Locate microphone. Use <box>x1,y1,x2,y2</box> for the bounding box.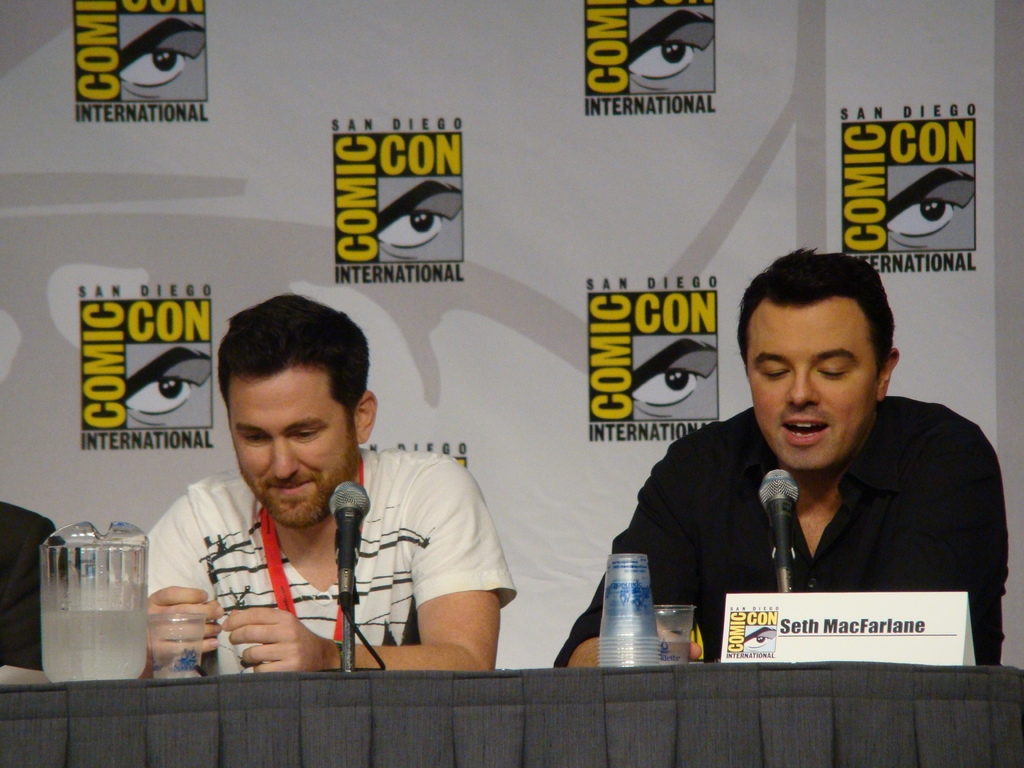
<box>329,479,367,612</box>.
